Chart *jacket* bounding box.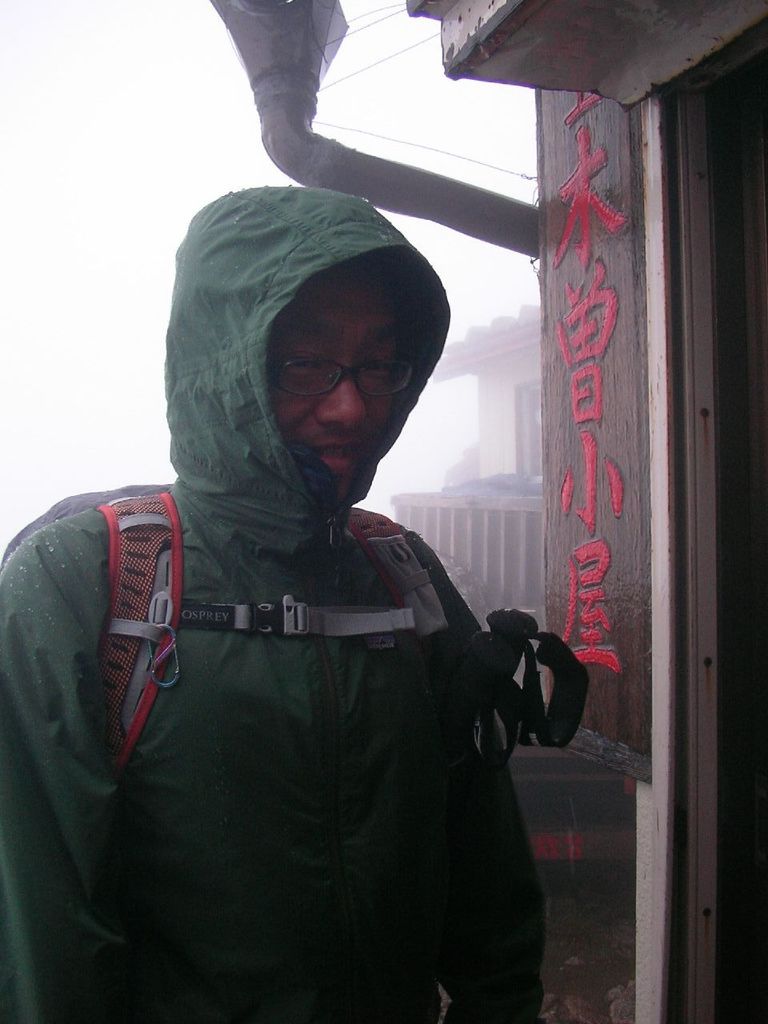
Charted: {"x1": 0, "y1": 186, "x2": 546, "y2": 1023}.
